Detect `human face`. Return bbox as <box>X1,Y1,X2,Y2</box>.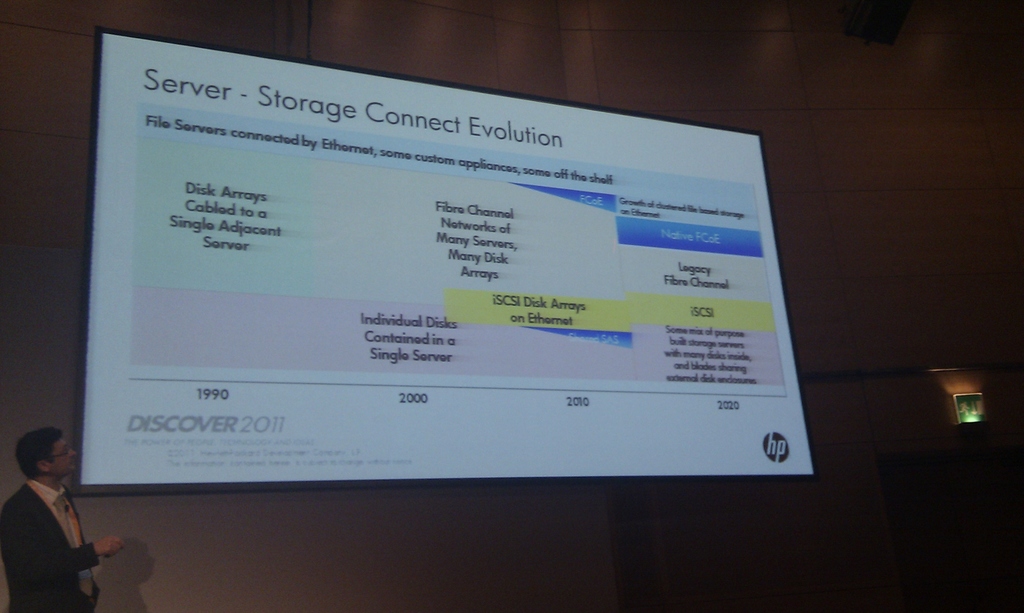
<box>50,438,76,477</box>.
